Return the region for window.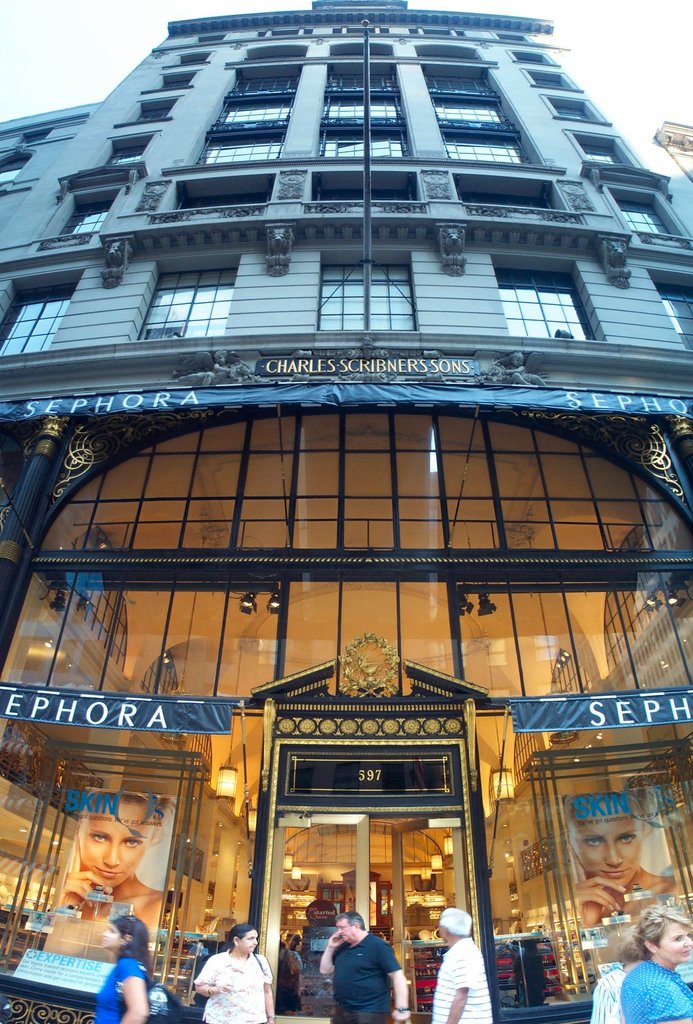
region(432, 97, 516, 124).
